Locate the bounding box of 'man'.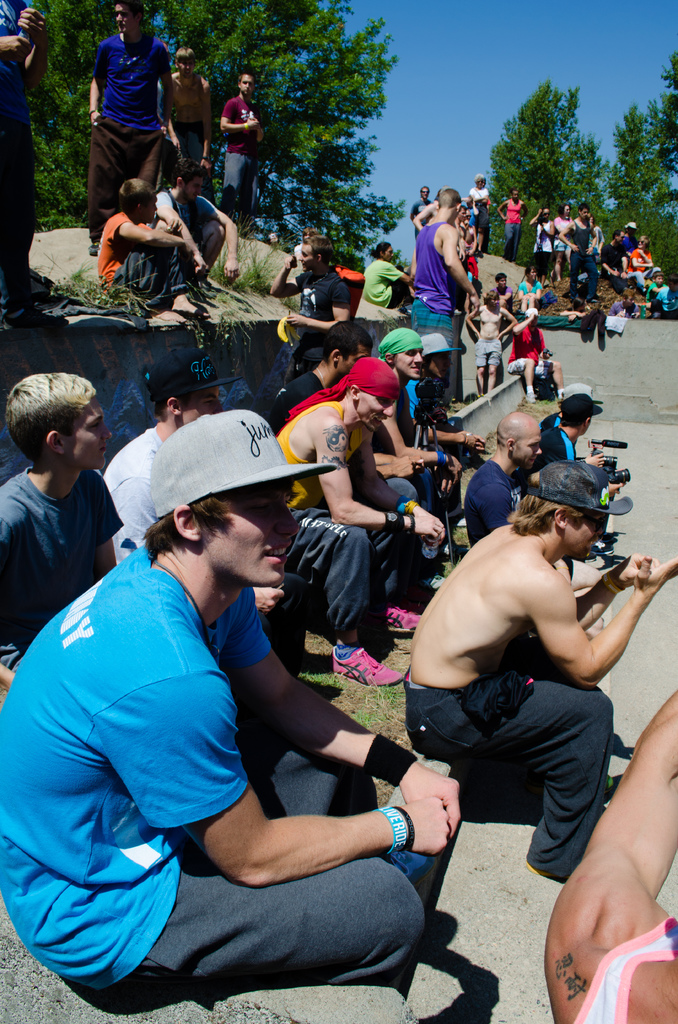
Bounding box: (13,371,462,1005).
